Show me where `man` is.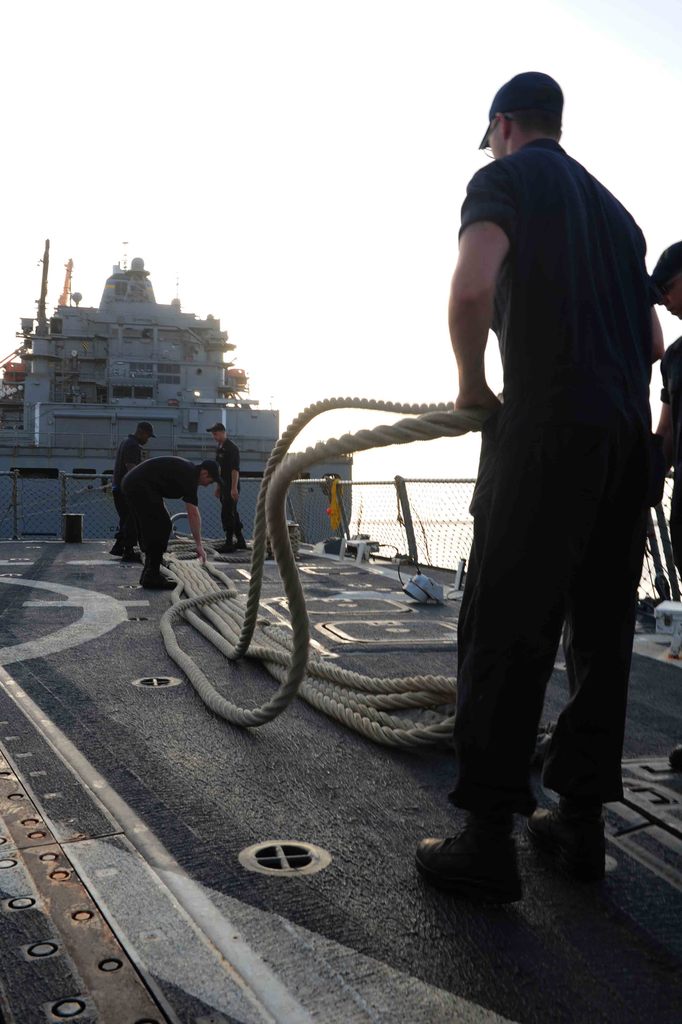
`man` is at [651, 239, 681, 776].
